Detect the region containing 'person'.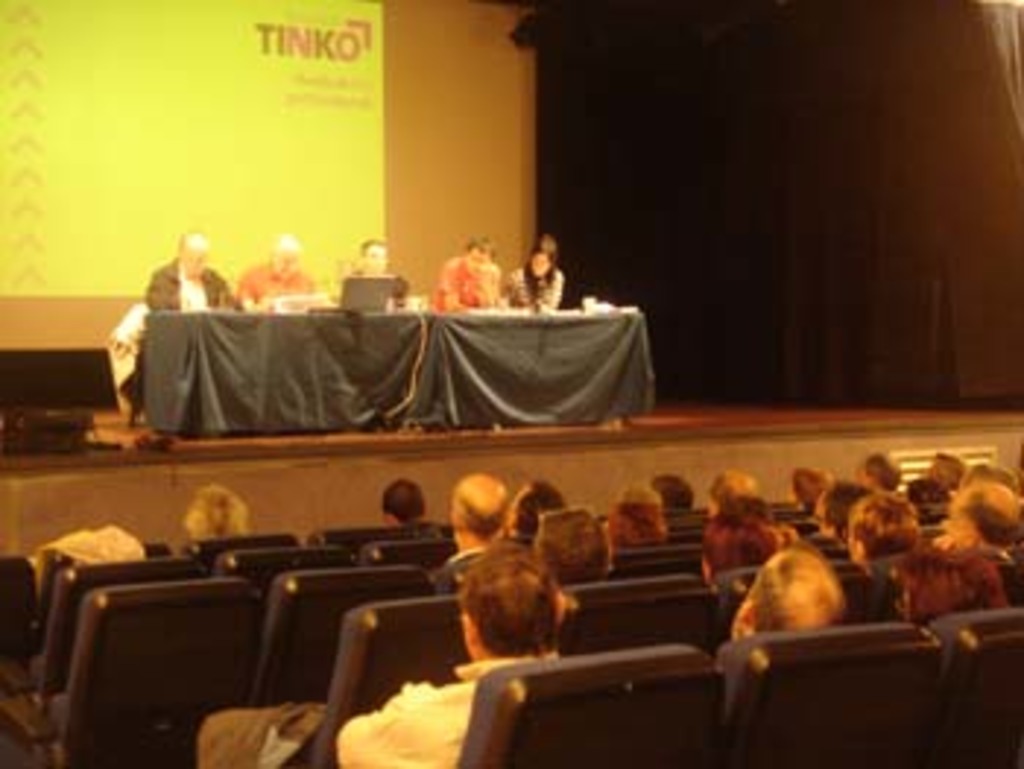
[843,488,916,561].
